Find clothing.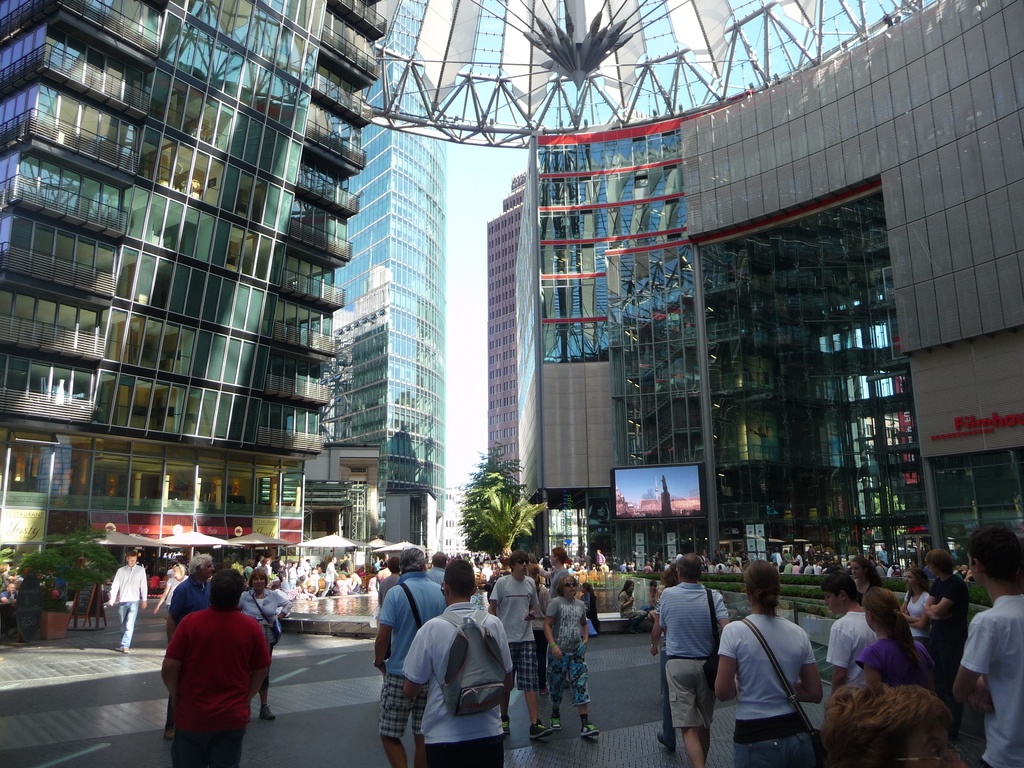
box(485, 570, 541, 689).
